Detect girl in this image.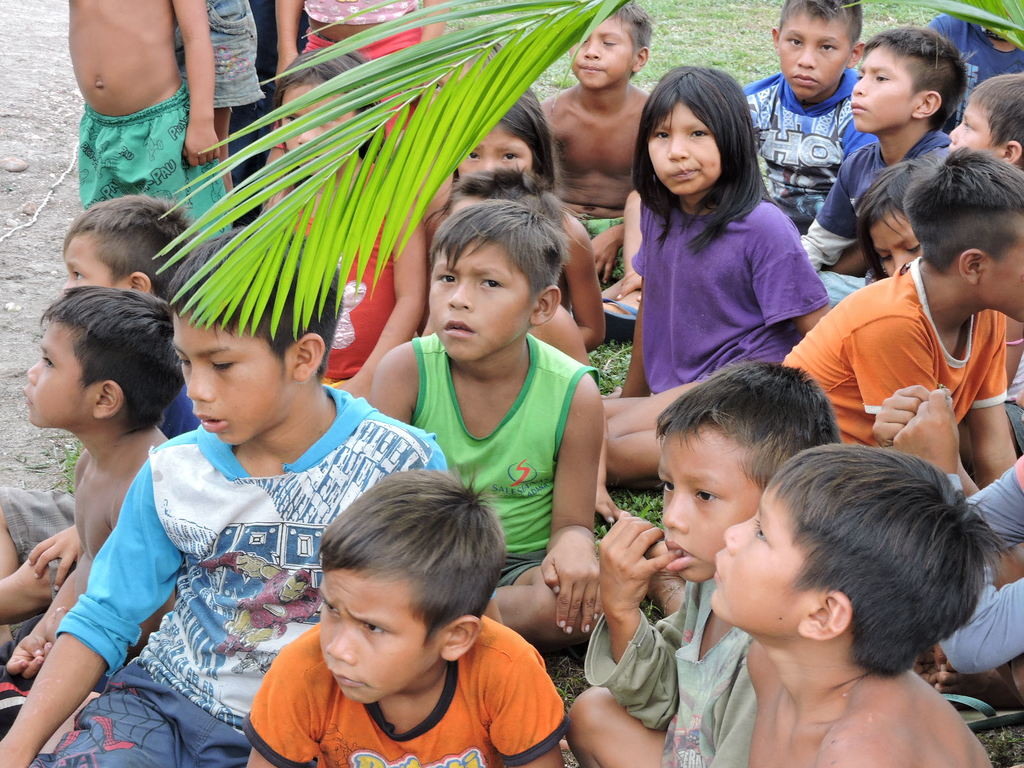
Detection: region(847, 150, 932, 276).
